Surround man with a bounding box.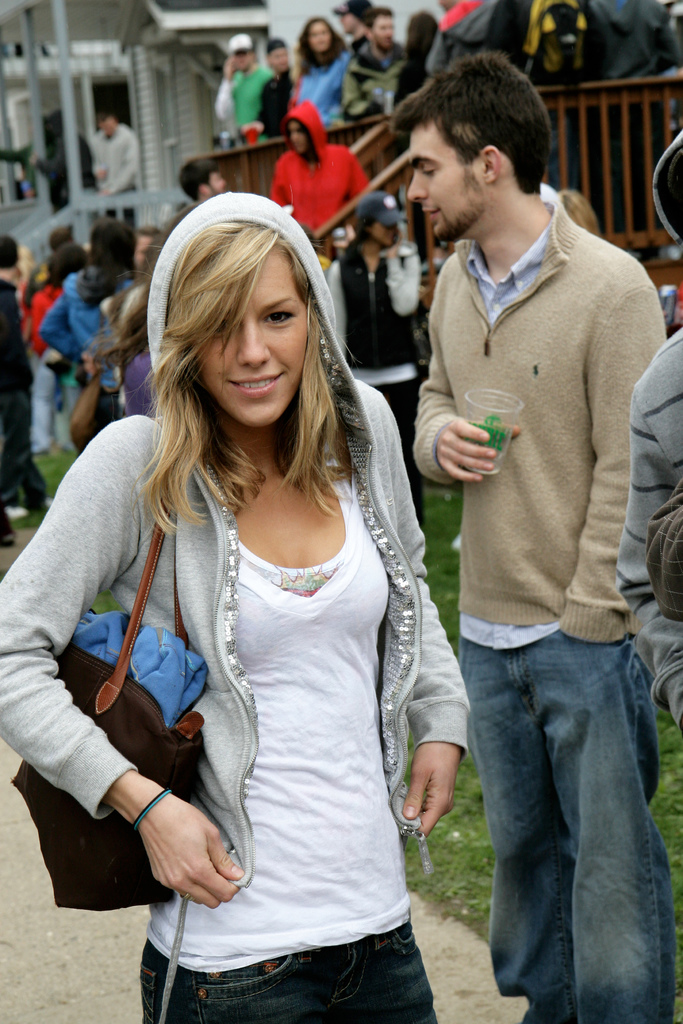
x1=91 y1=113 x2=147 y2=255.
